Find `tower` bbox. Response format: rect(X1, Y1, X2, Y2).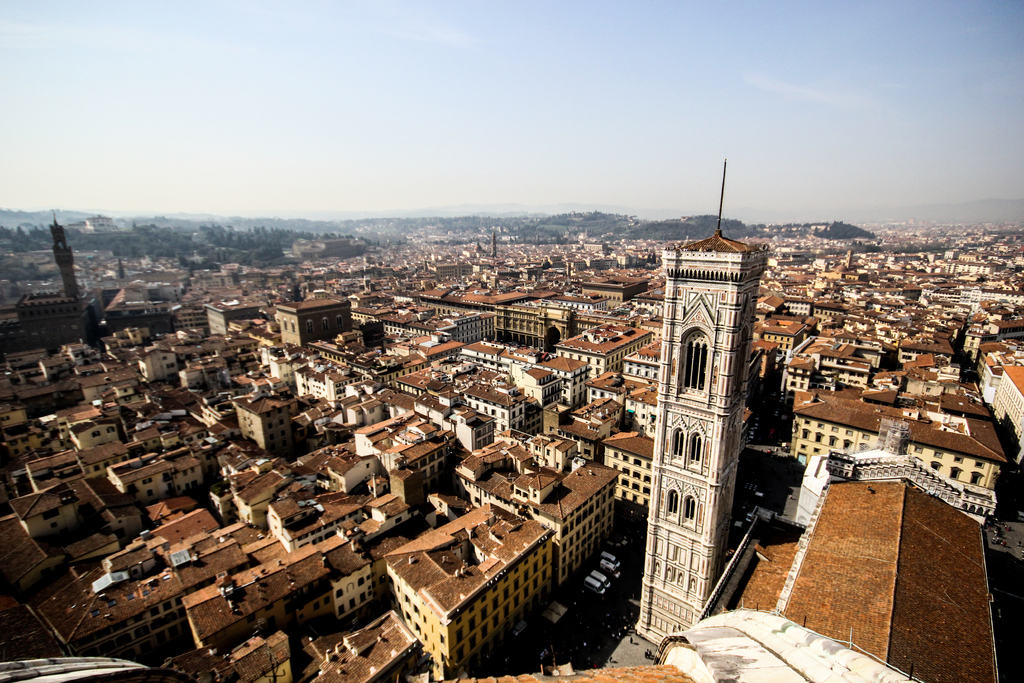
rect(648, 166, 776, 595).
